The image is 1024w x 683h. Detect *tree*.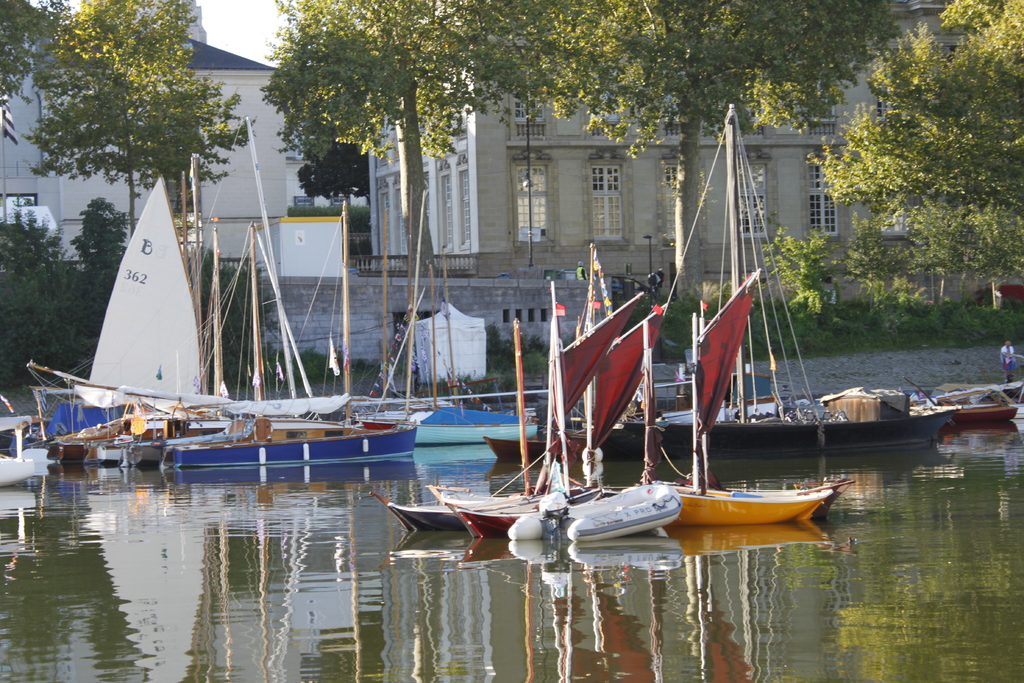
Detection: (26, 0, 260, 248).
